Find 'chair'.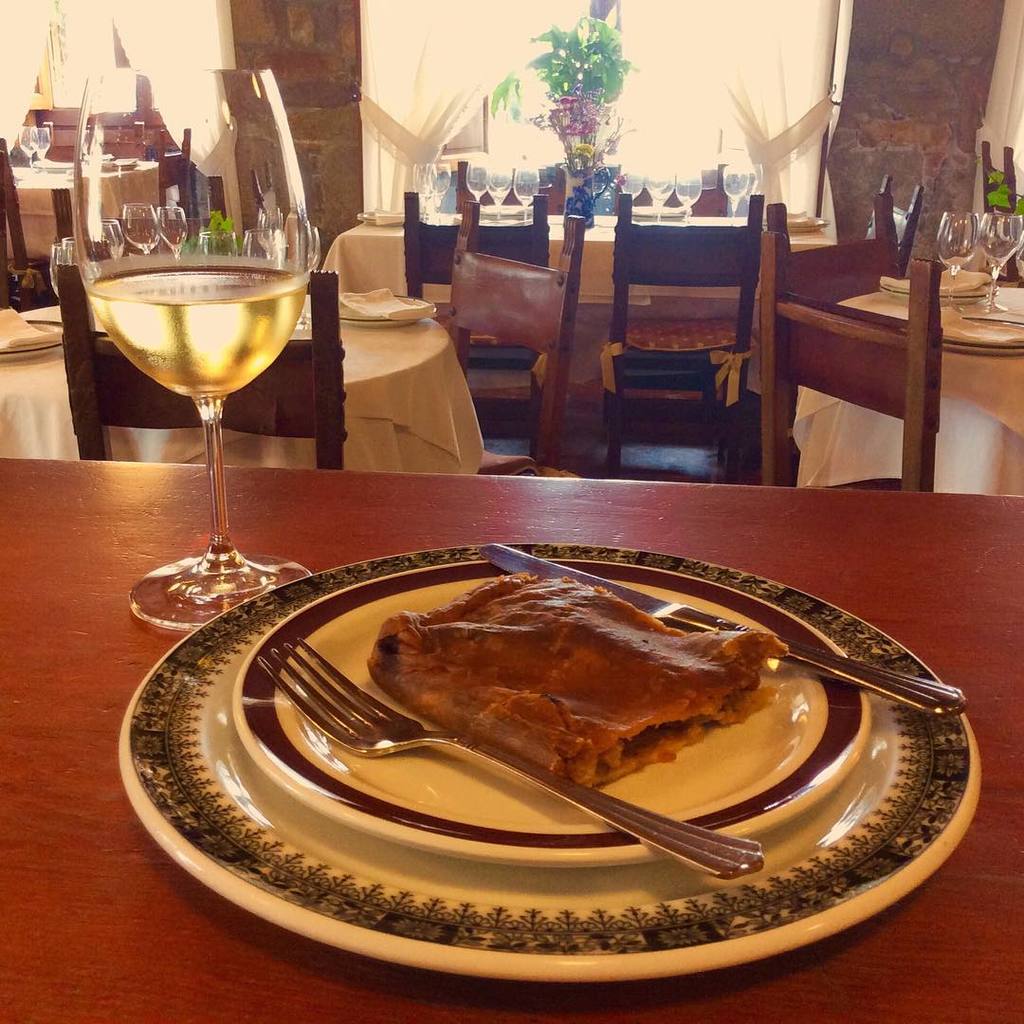
{"x1": 441, "y1": 192, "x2": 586, "y2": 486}.
